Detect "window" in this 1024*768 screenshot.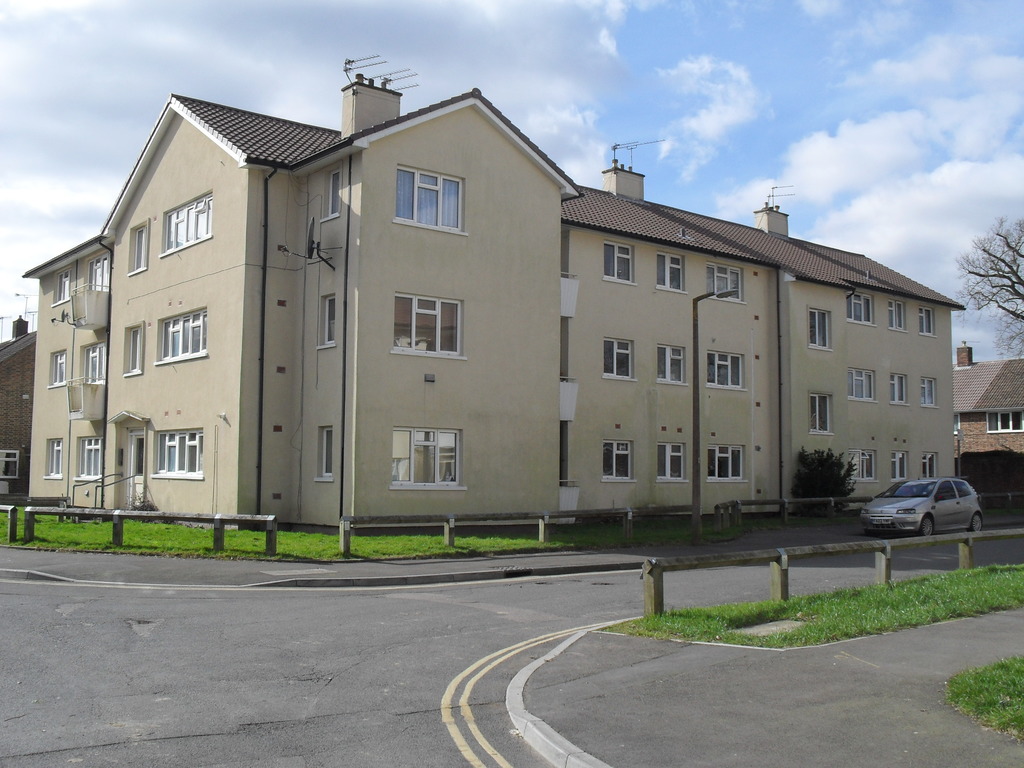
Detection: <bbox>154, 305, 209, 360</bbox>.
